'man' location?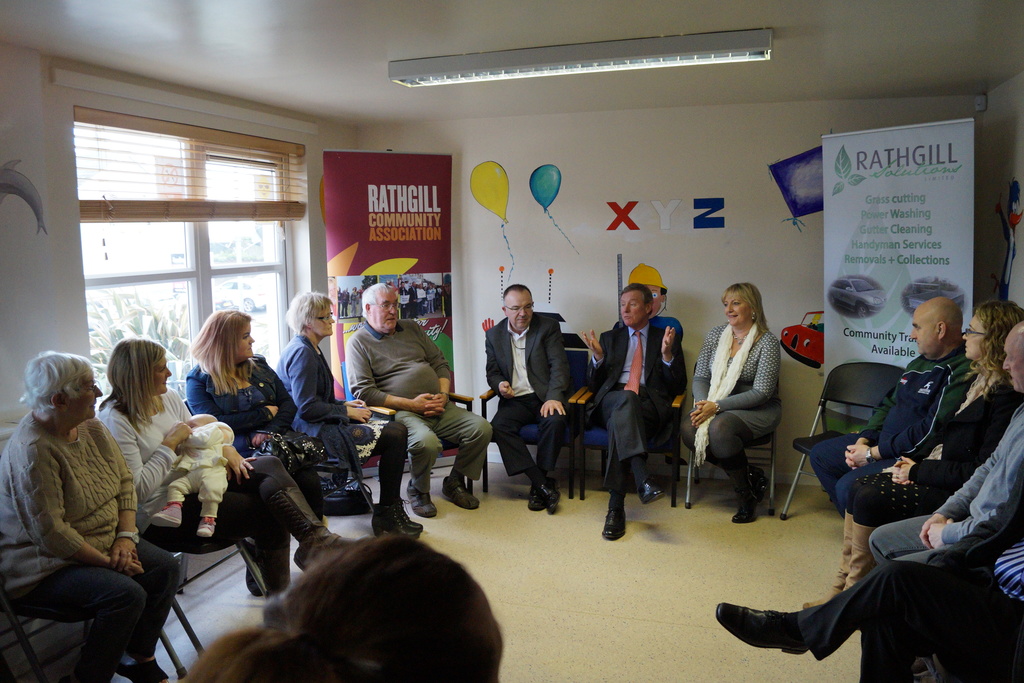
489 283 573 514
